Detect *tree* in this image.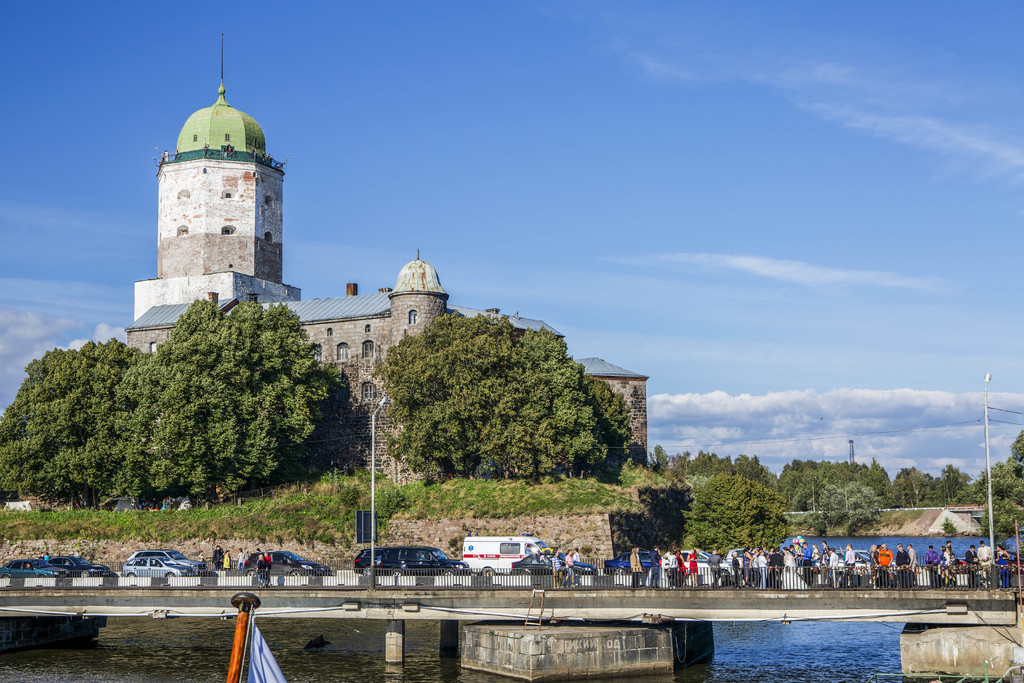
Detection: bbox=[125, 296, 326, 507].
